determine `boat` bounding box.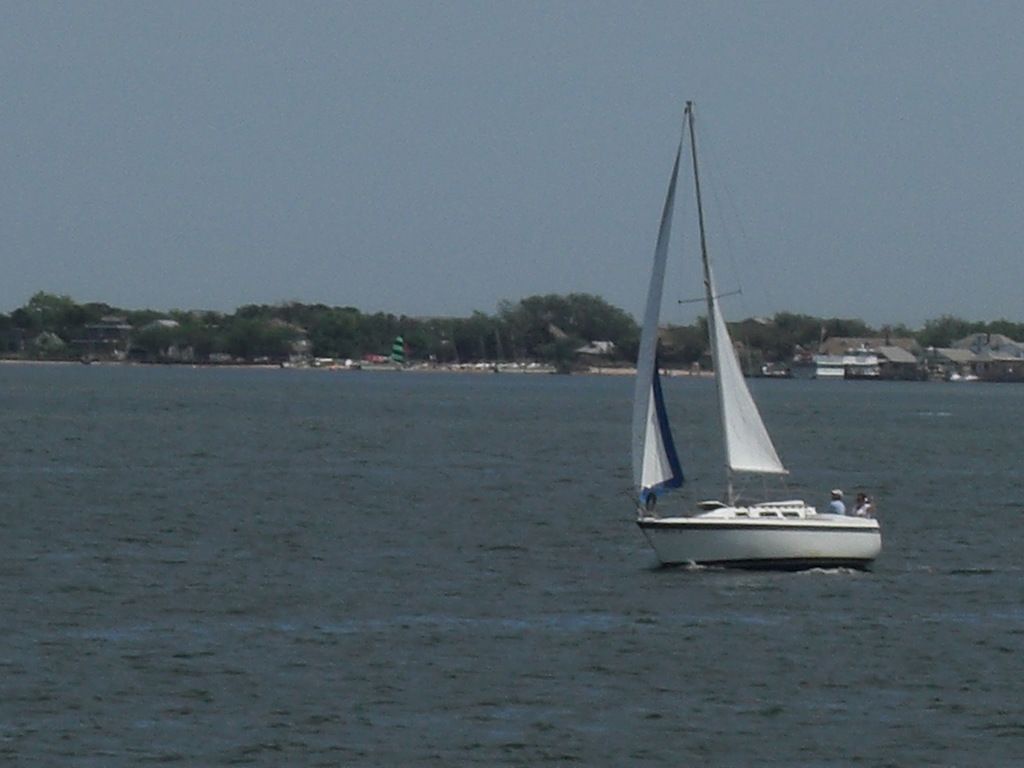
Determined: pyautogui.locateOnScreen(619, 122, 904, 582).
